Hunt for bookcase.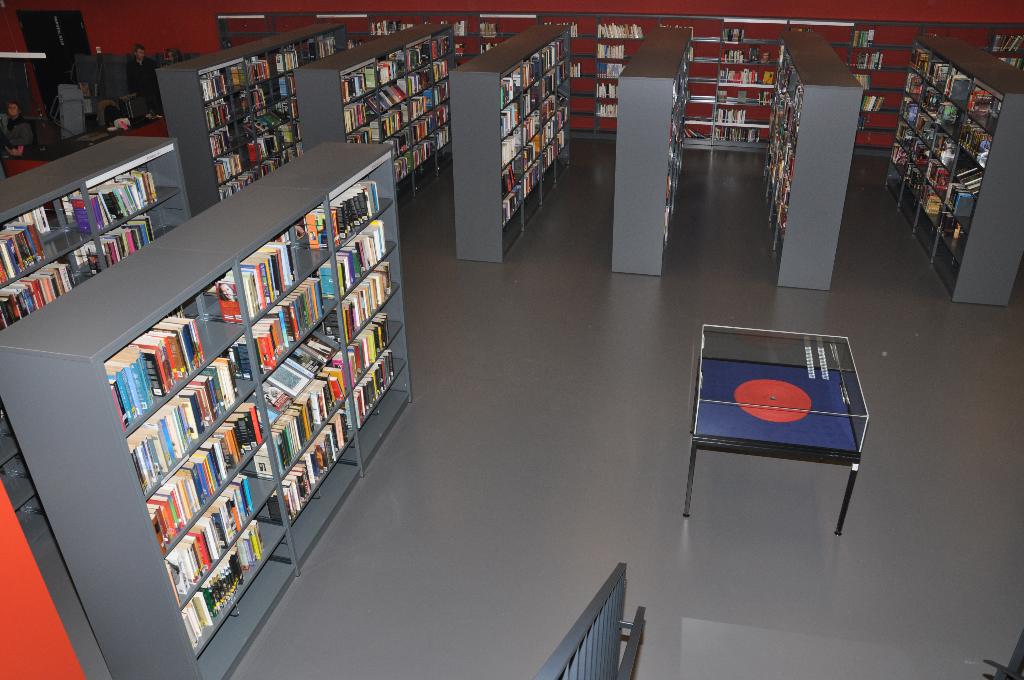
Hunted down at rect(878, 35, 1023, 311).
